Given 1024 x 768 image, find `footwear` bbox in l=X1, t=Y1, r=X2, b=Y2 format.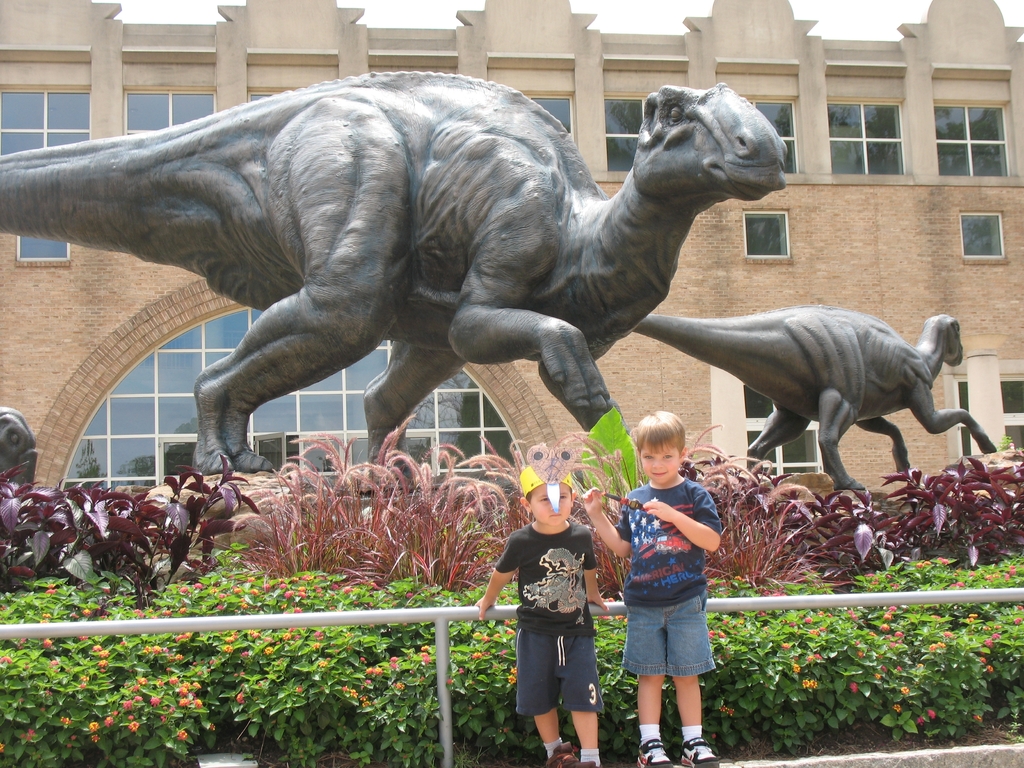
l=544, t=745, r=596, b=767.
